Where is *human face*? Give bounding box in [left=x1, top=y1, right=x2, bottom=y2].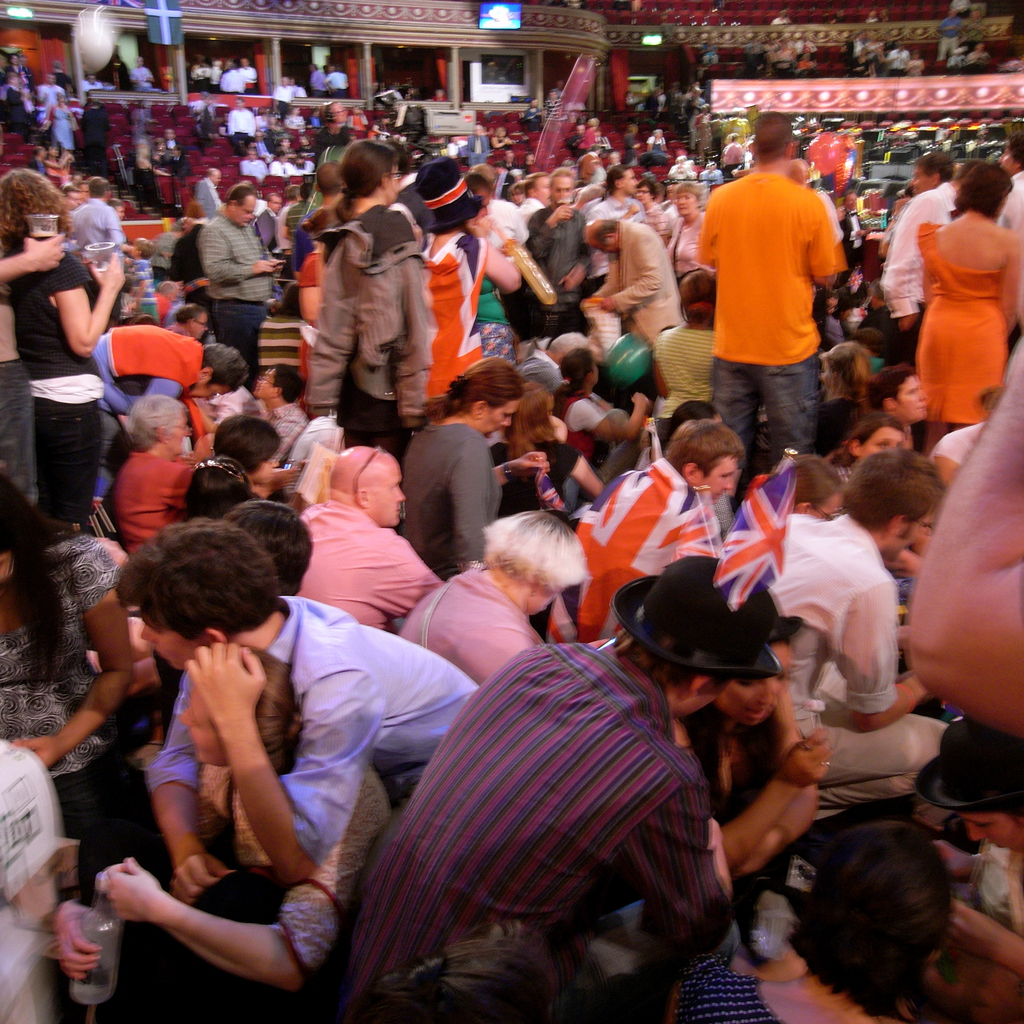
[left=865, top=431, right=906, bottom=460].
